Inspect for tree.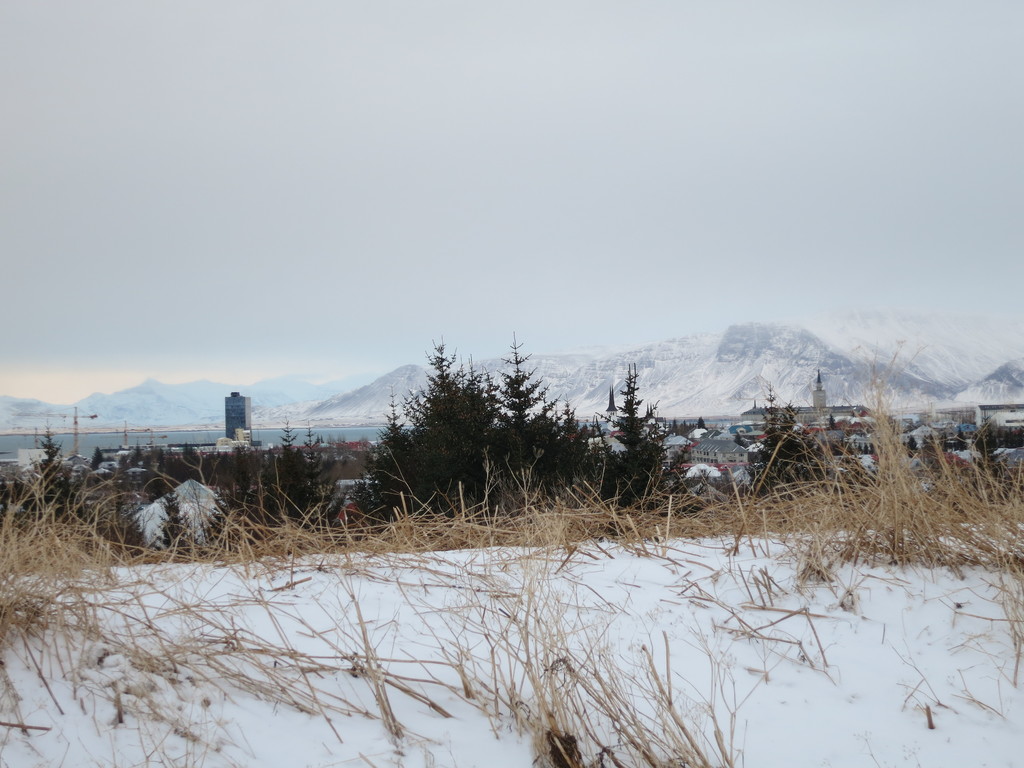
Inspection: locate(364, 373, 426, 517).
